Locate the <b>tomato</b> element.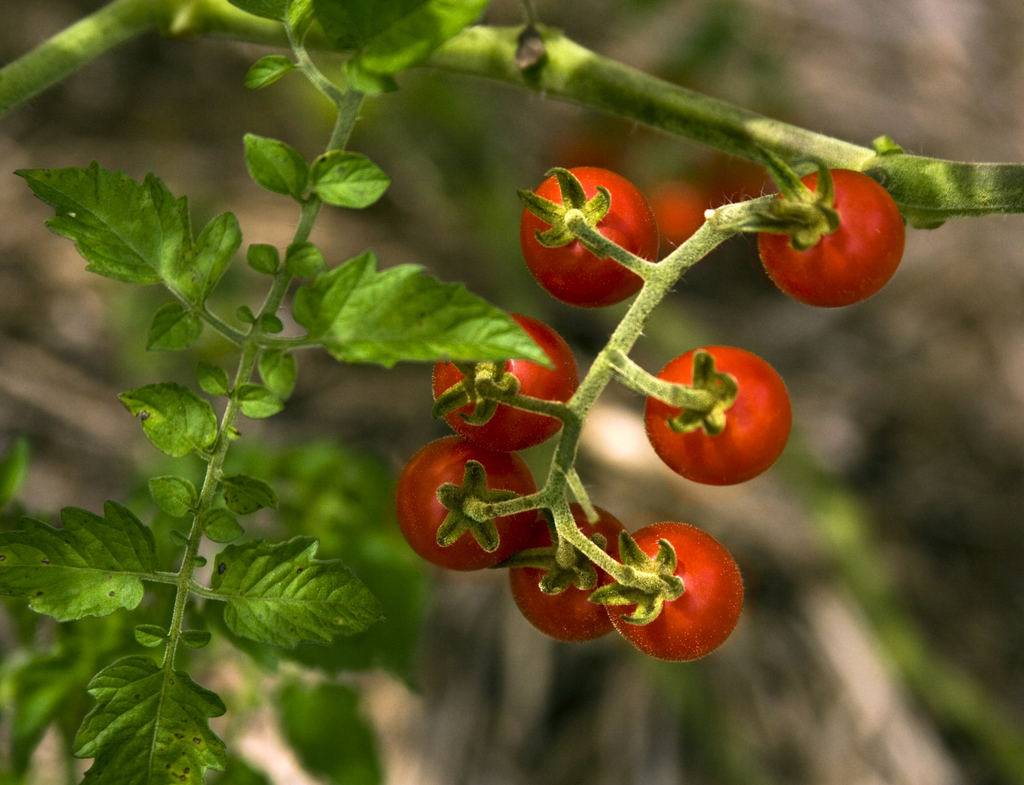
Element bbox: {"x1": 733, "y1": 145, "x2": 903, "y2": 305}.
